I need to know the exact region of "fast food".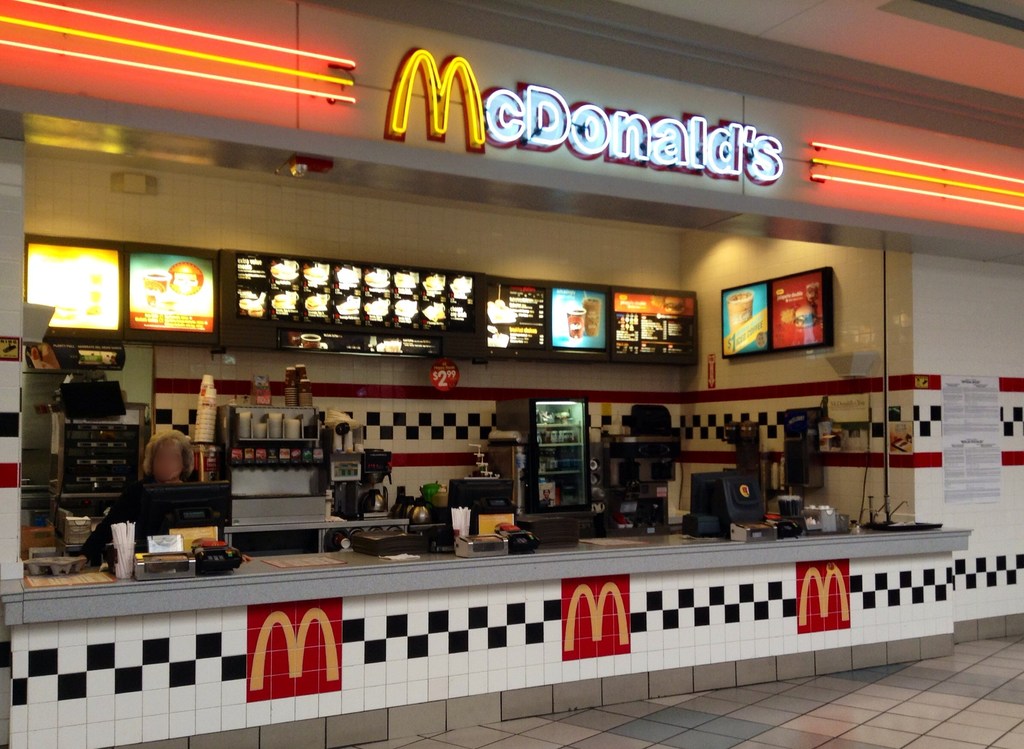
Region: region(727, 289, 747, 300).
